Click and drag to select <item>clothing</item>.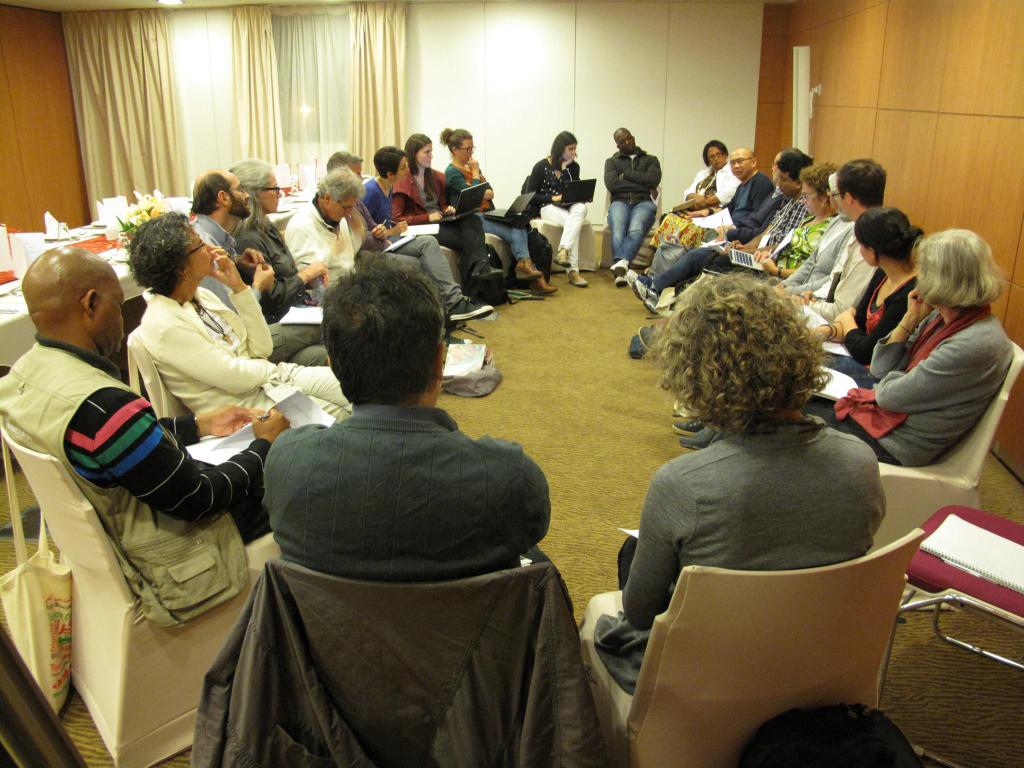
Selection: <box>287,202,348,298</box>.
